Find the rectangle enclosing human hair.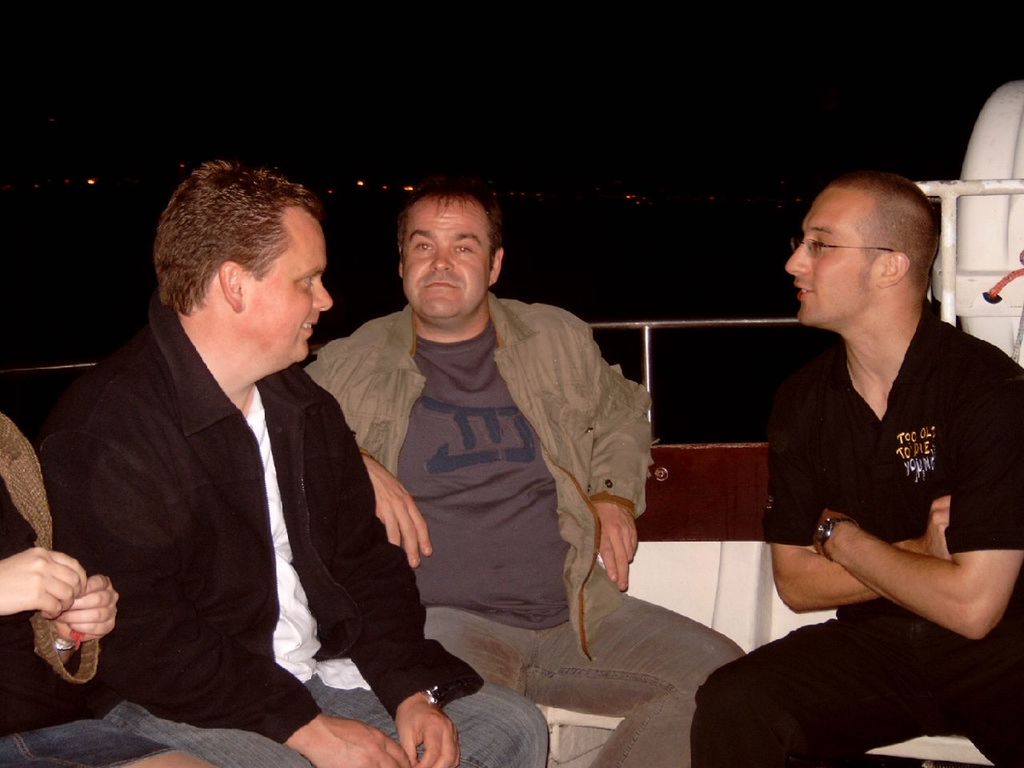
(392,182,506,278).
